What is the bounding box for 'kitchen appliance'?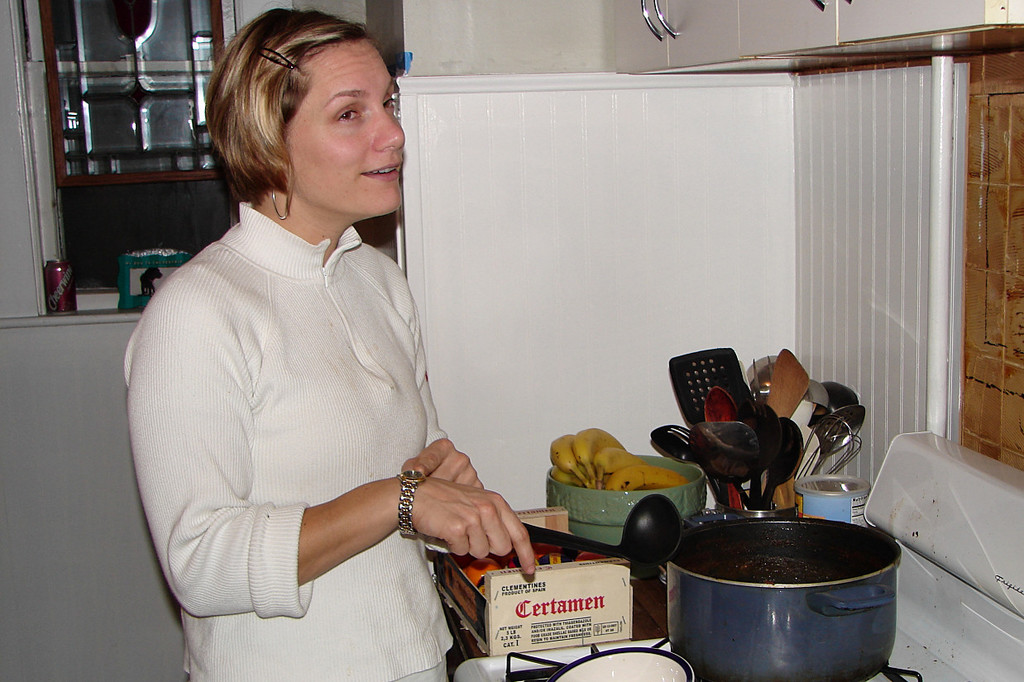
513:494:685:574.
